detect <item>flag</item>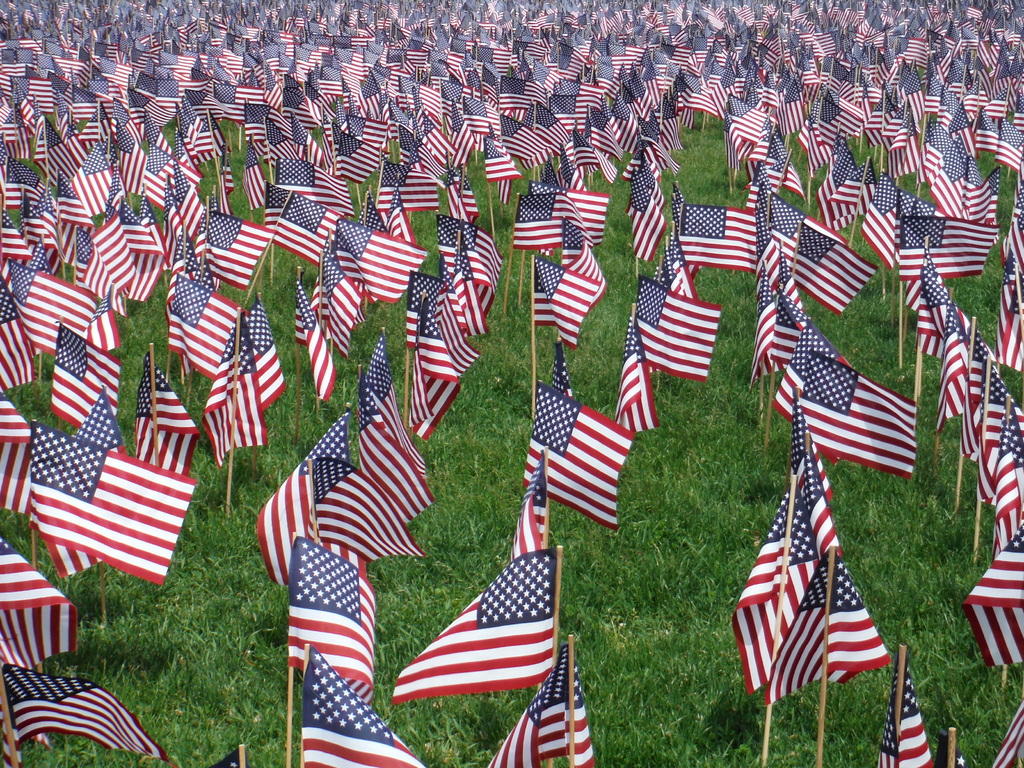
51 175 90 228
